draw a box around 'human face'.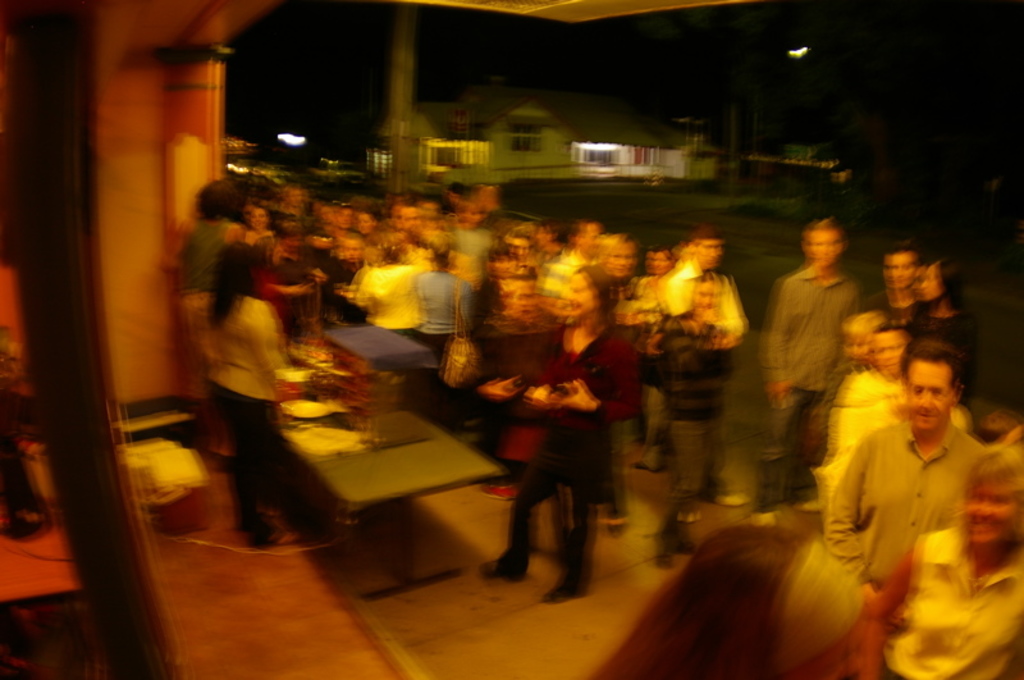
bbox=(965, 482, 1019, 553).
